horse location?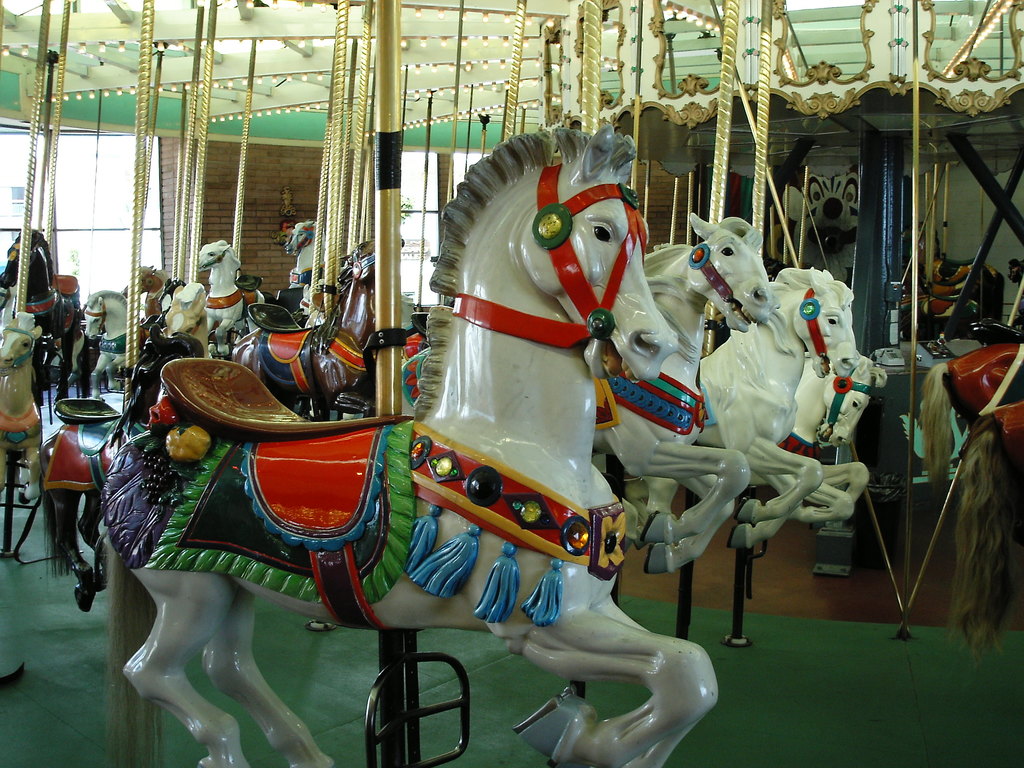
594 265 861 555
